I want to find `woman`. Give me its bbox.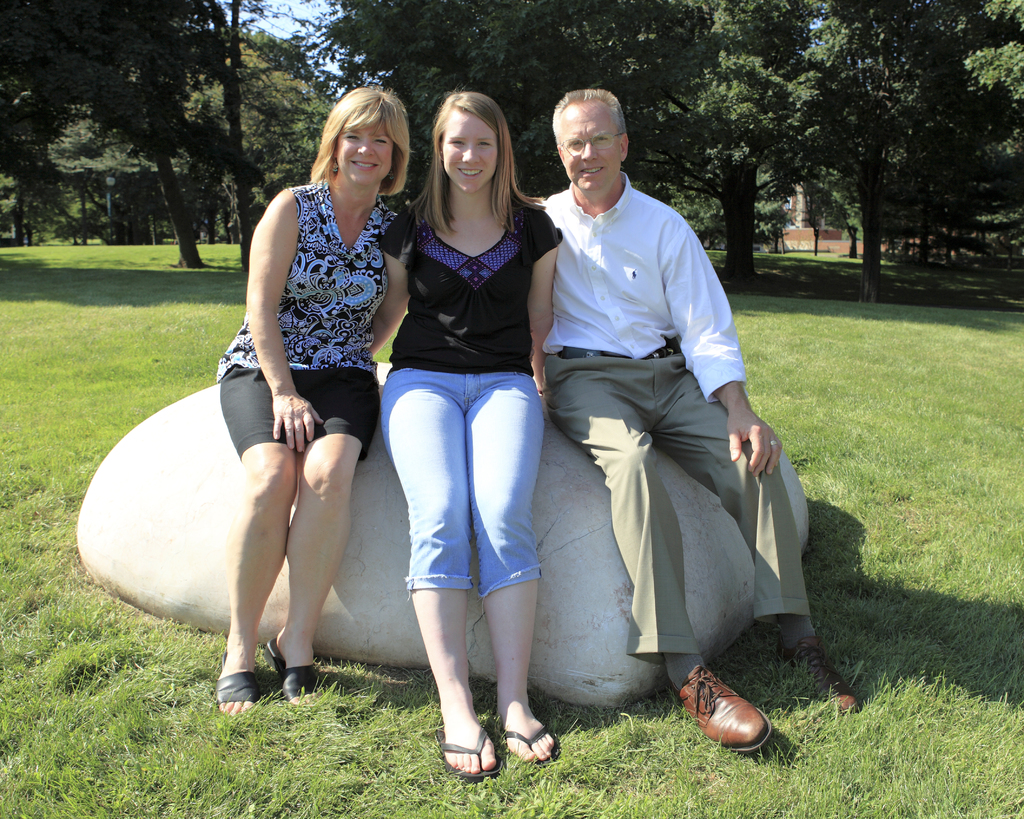
(x1=214, y1=86, x2=405, y2=719).
